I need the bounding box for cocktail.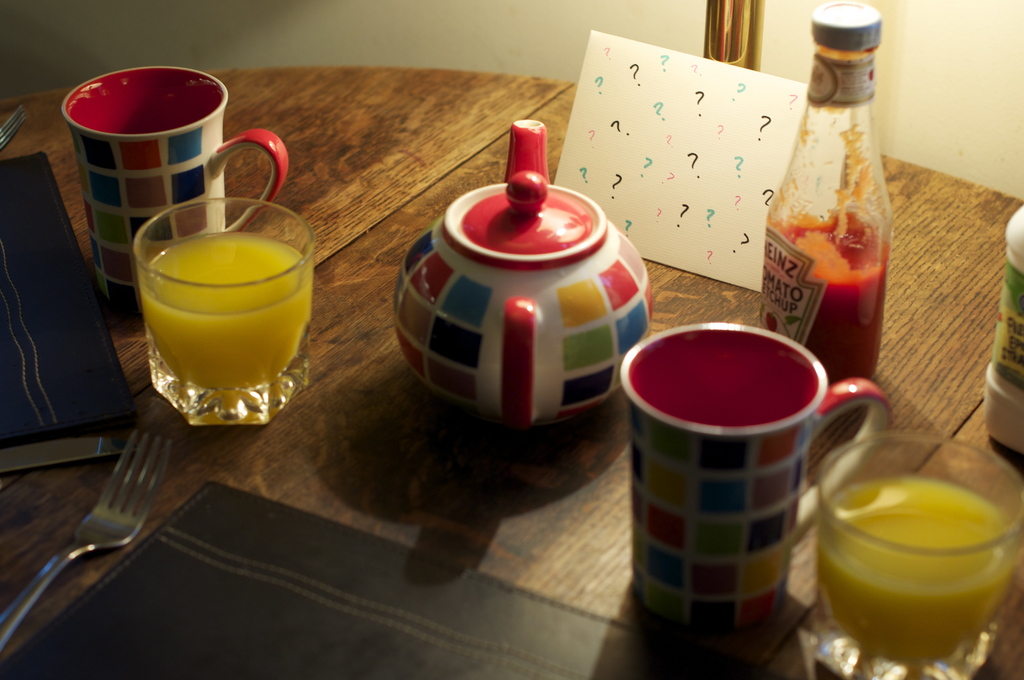
Here it is: [812,419,1023,679].
